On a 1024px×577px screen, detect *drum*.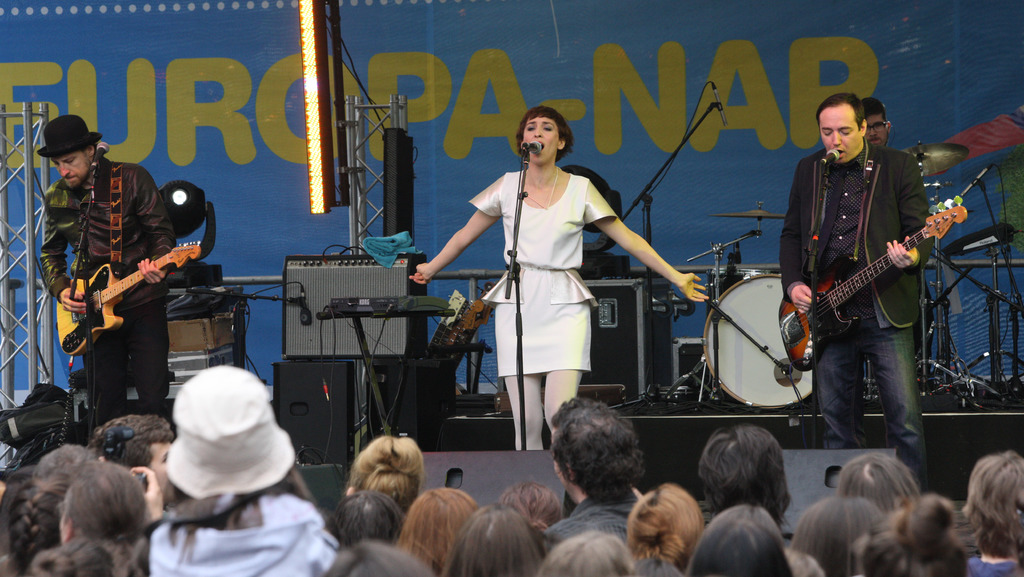
[701, 272, 813, 411].
